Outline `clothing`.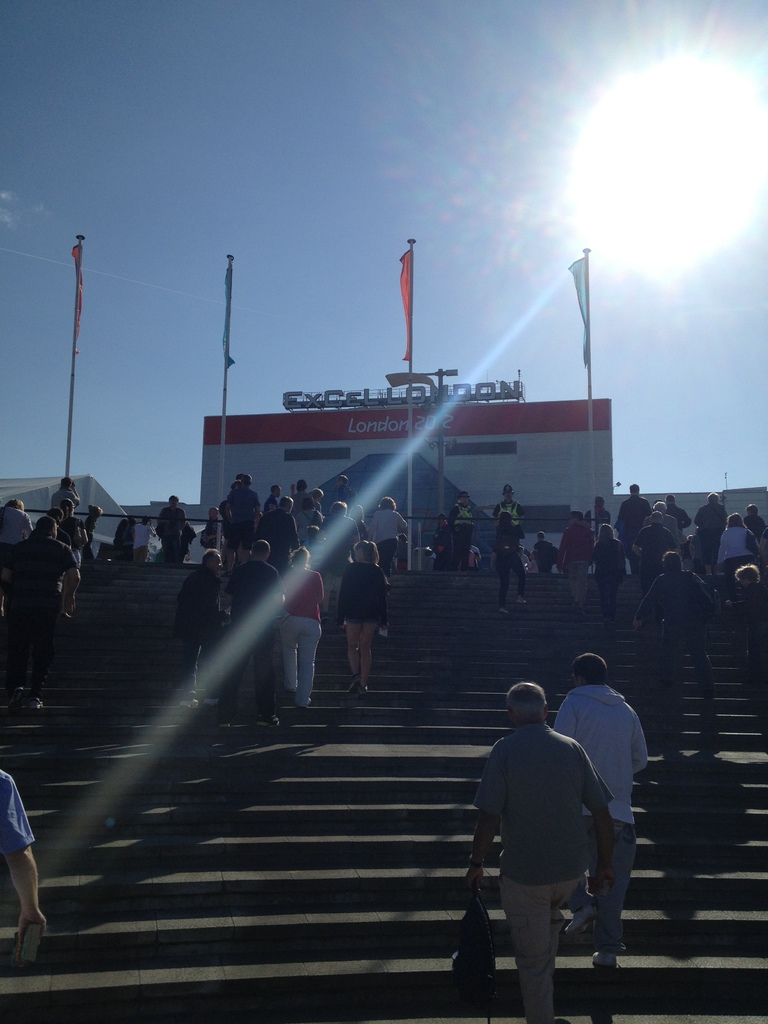
Outline: <region>591, 547, 625, 612</region>.
